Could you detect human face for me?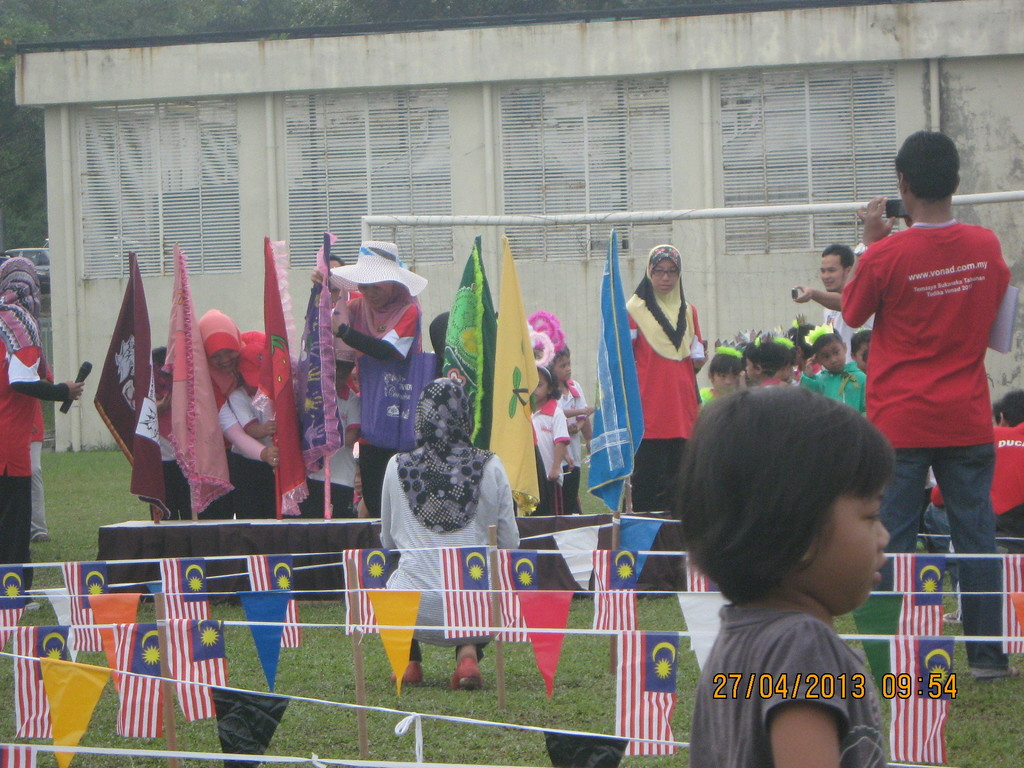
Detection result: 817,335,847,373.
